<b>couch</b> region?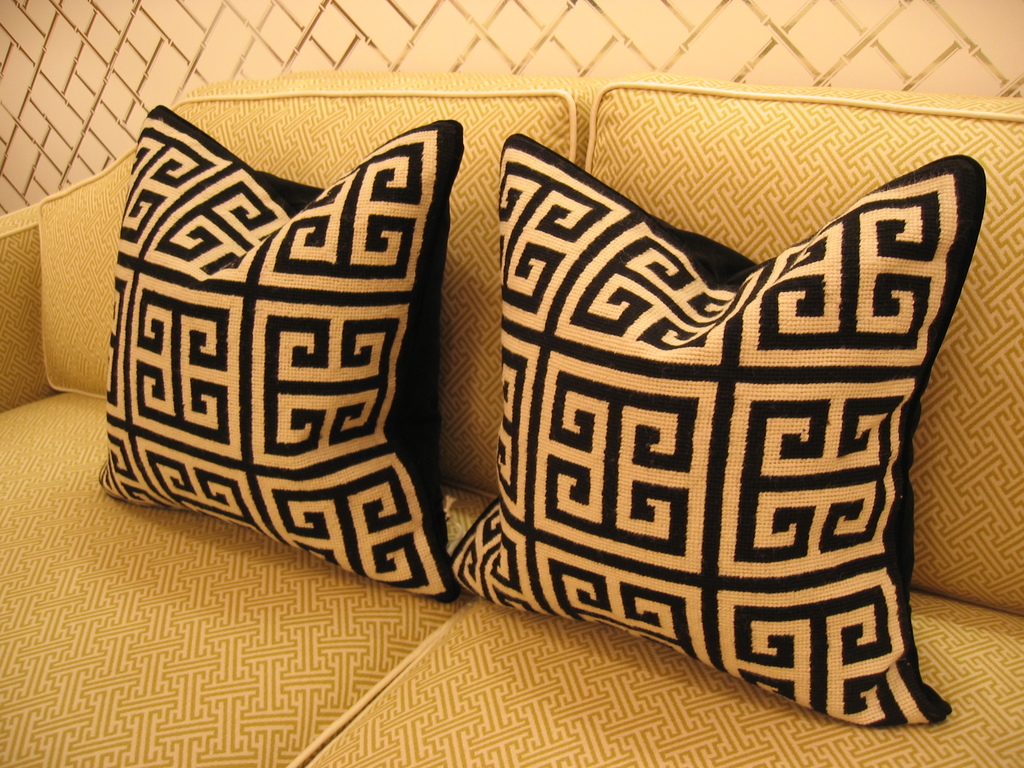
bbox(0, 72, 1023, 767)
